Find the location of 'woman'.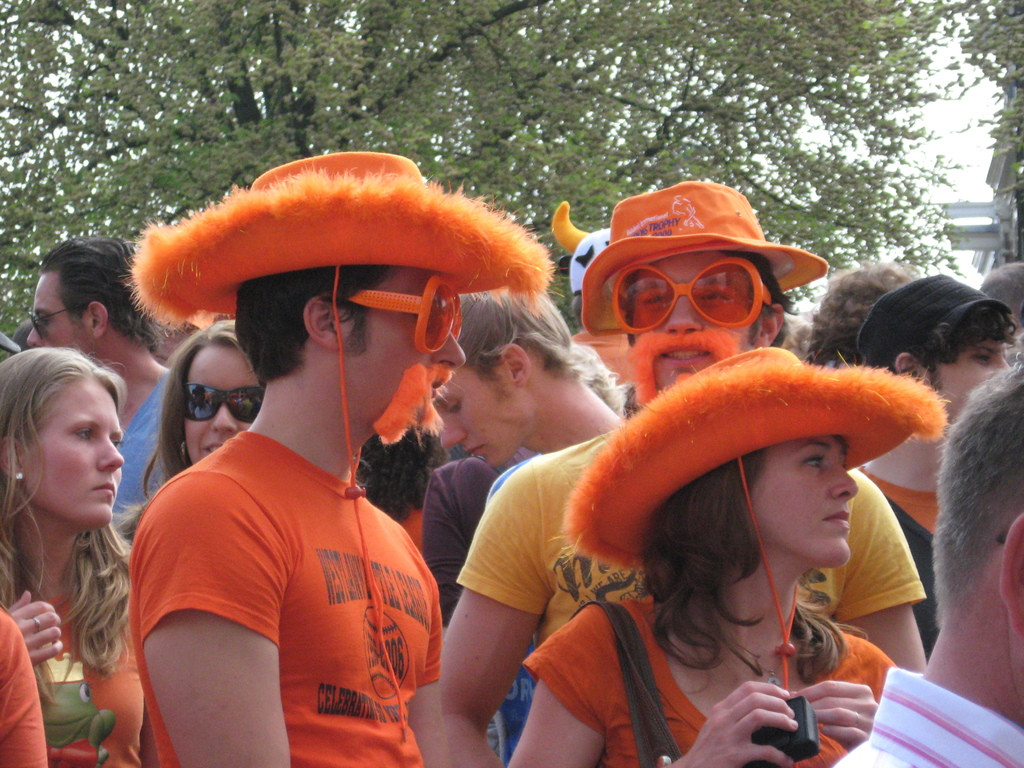
Location: {"left": 121, "top": 319, "right": 271, "bottom": 543}.
